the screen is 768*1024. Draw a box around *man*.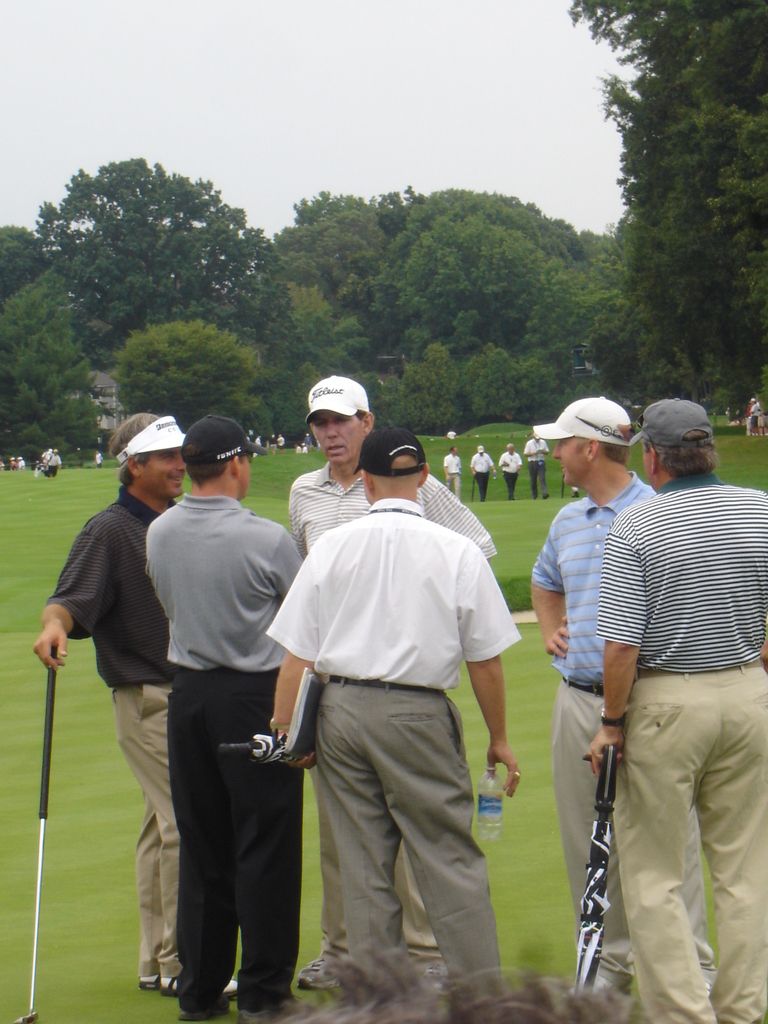
left=151, top=417, right=308, bottom=1016.
